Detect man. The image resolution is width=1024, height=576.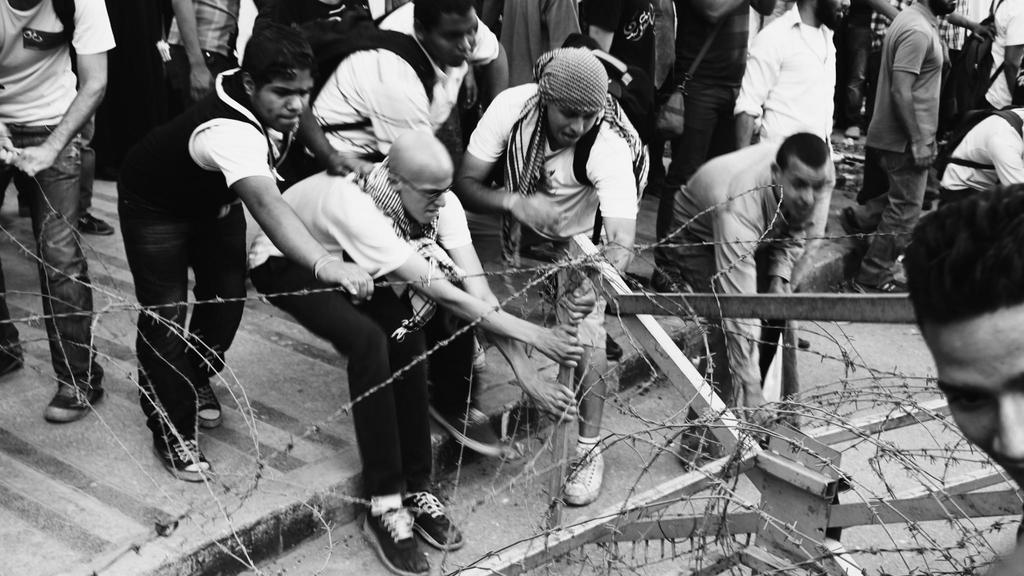
box(936, 99, 1023, 214).
